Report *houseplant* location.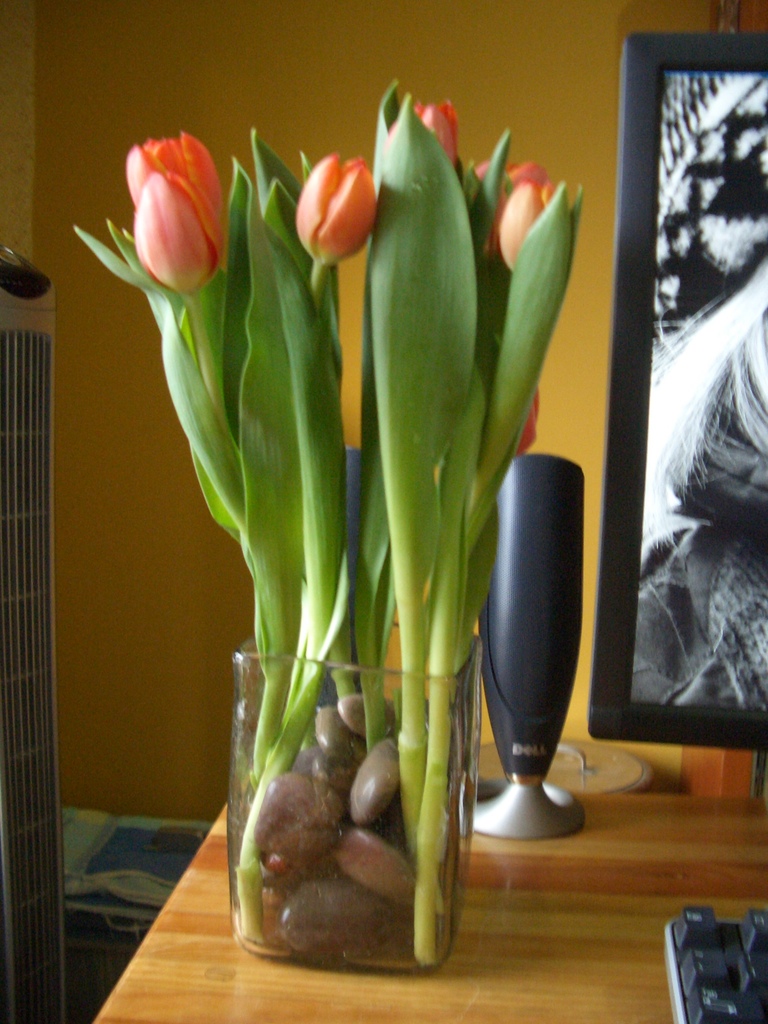
Report: {"x1": 74, "y1": 115, "x2": 633, "y2": 1002}.
